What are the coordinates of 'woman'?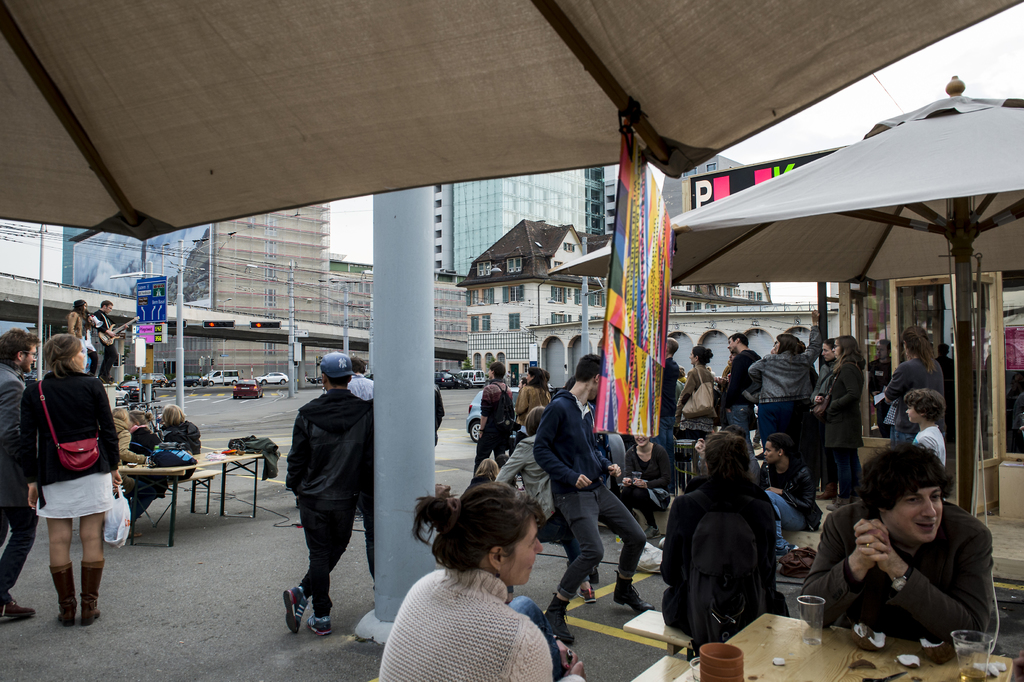
crop(161, 401, 203, 479).
